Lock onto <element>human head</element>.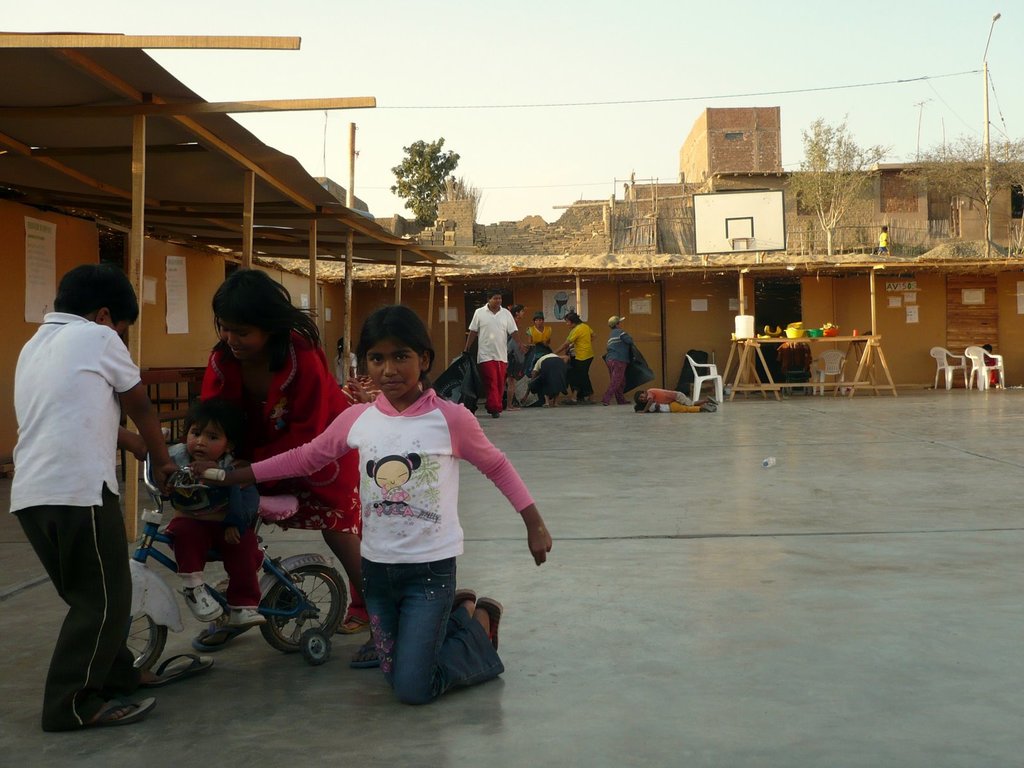
Locked: region(633, 387, 654, 407).
